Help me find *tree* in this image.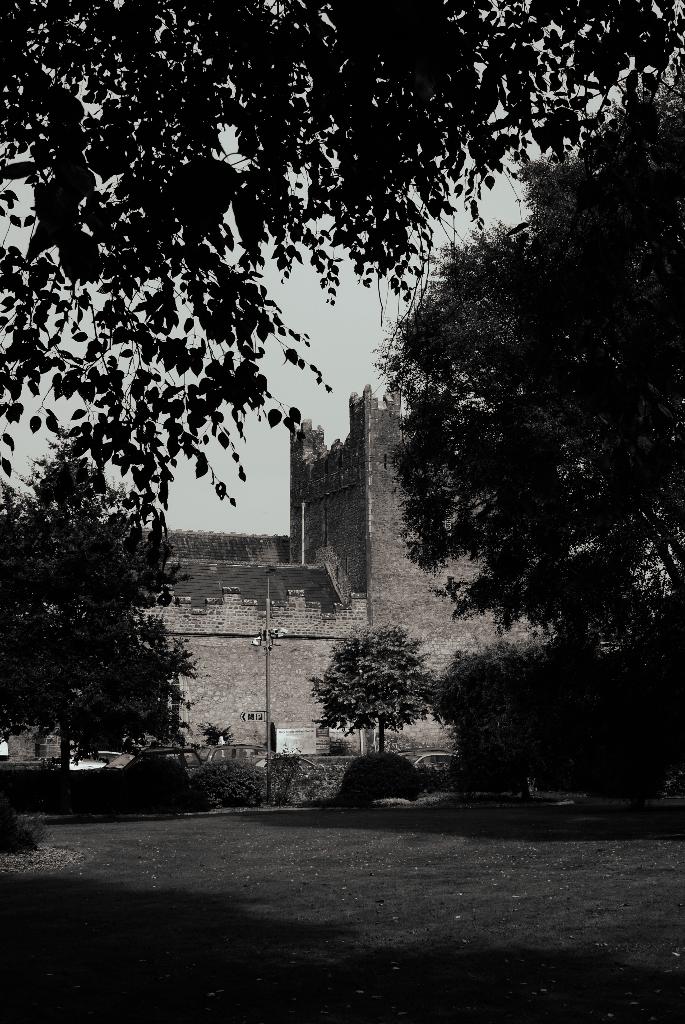
Found it: 0,437,194,792.
